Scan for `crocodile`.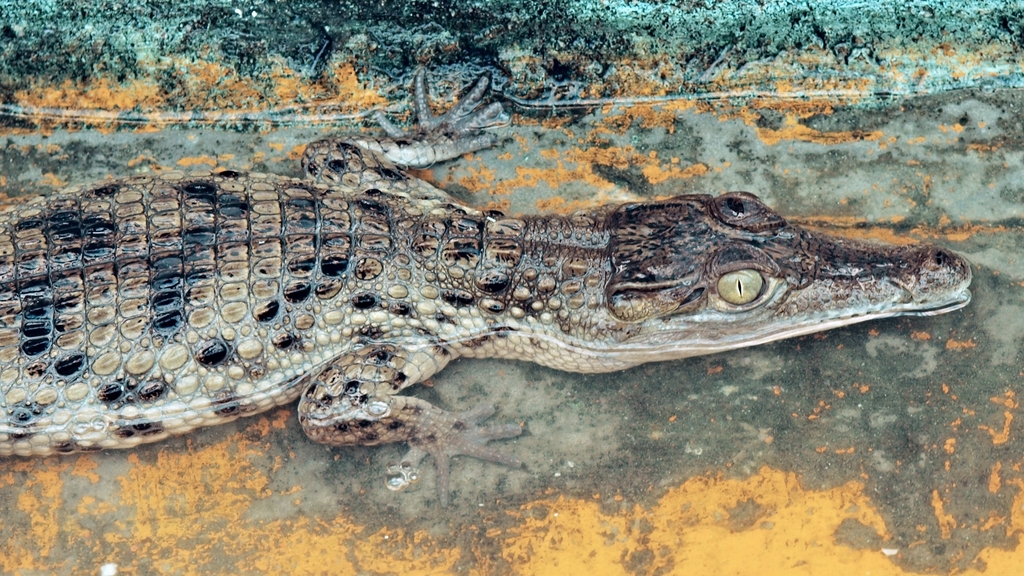
Scan result: [left=0, top=66, right=972, bottom=511].
